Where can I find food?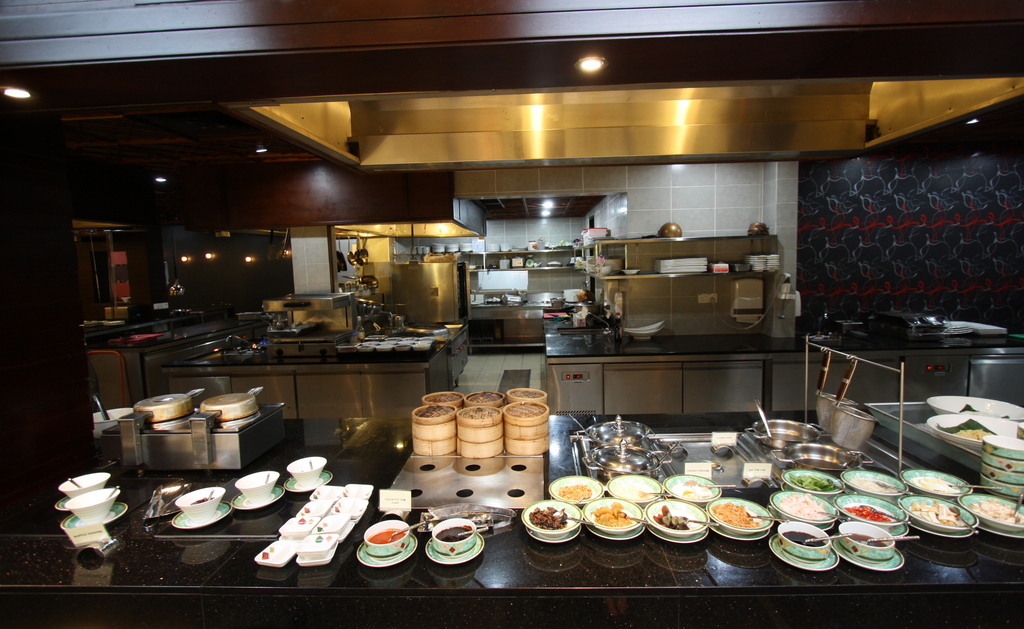
You can find it at (860, 478, 893, 496).
